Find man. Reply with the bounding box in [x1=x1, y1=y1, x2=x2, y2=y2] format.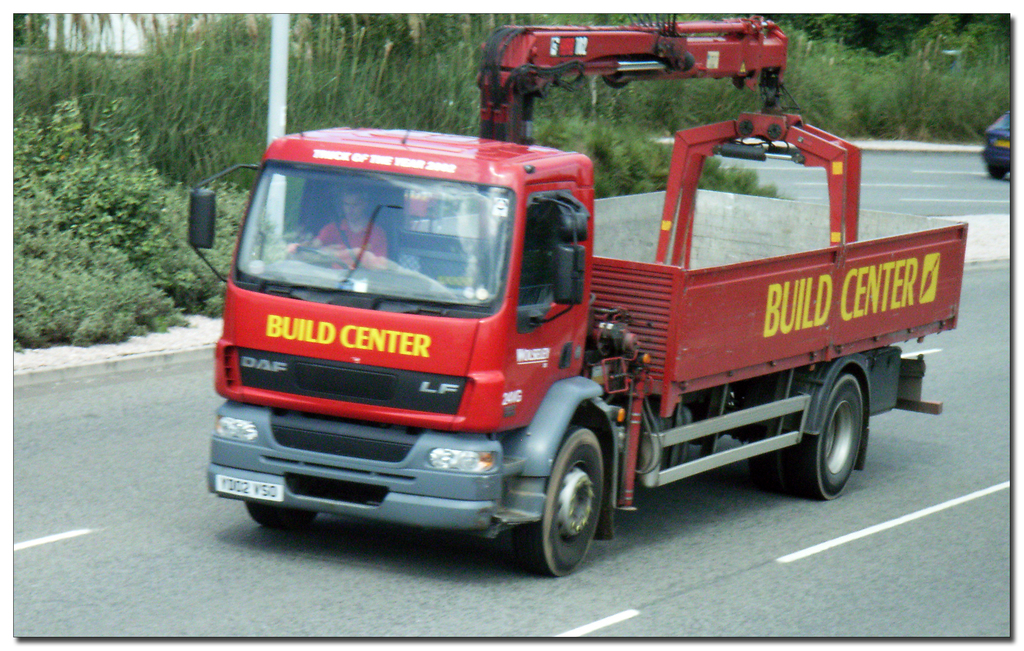
[x1=294, y1=180, x2=397, y2=277].
